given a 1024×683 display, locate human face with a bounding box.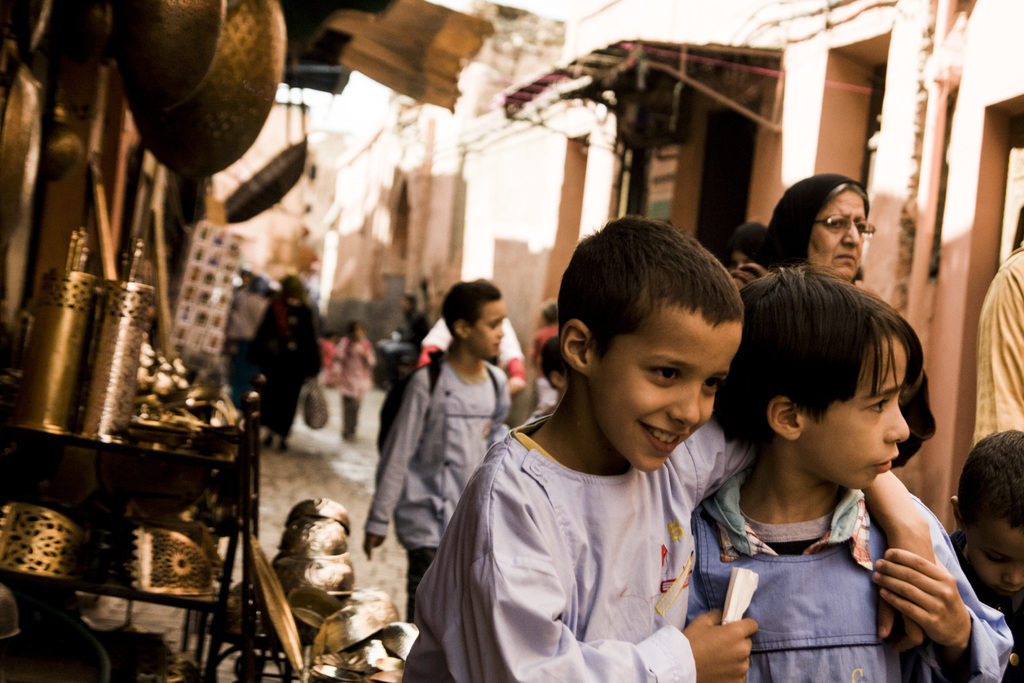
Located: <box>968,525,1023,602</box>.
